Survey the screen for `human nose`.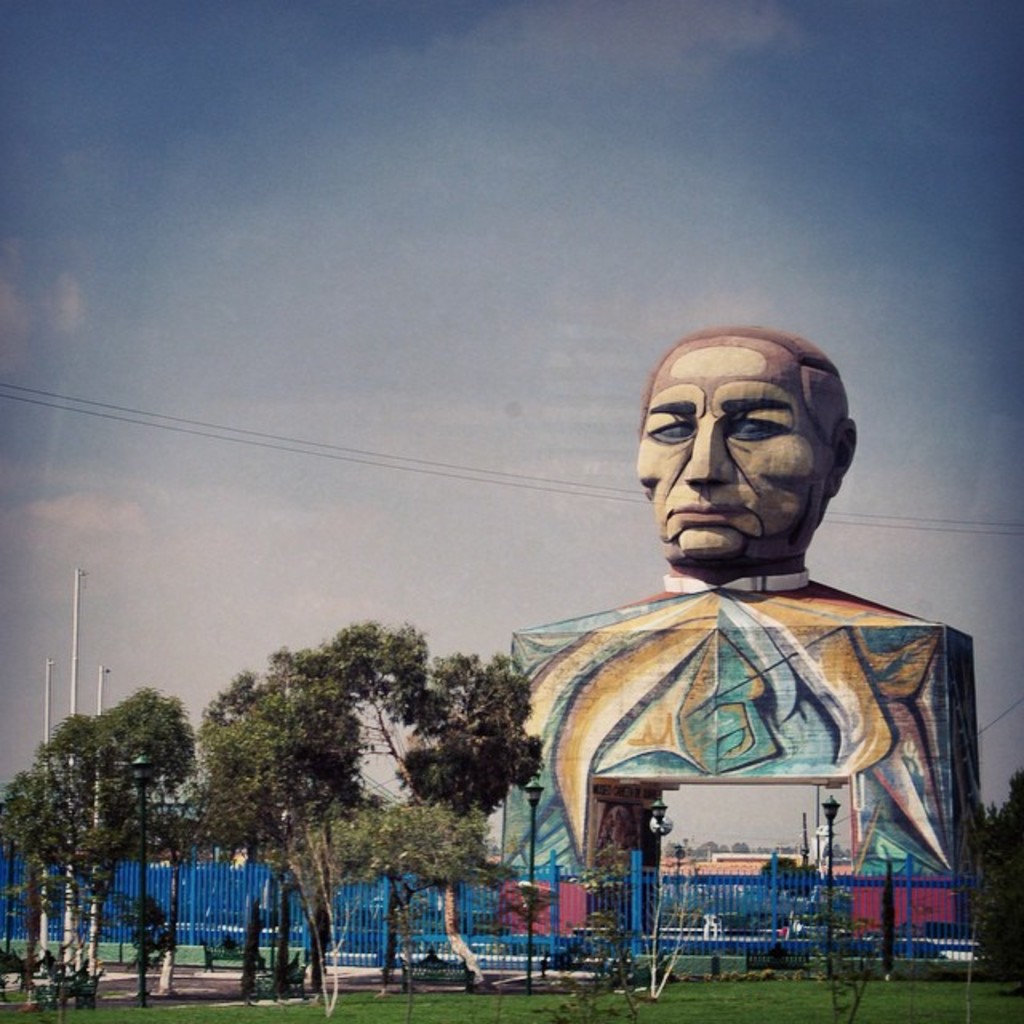
Survey found: bbox(683, 421, 725, 483).
